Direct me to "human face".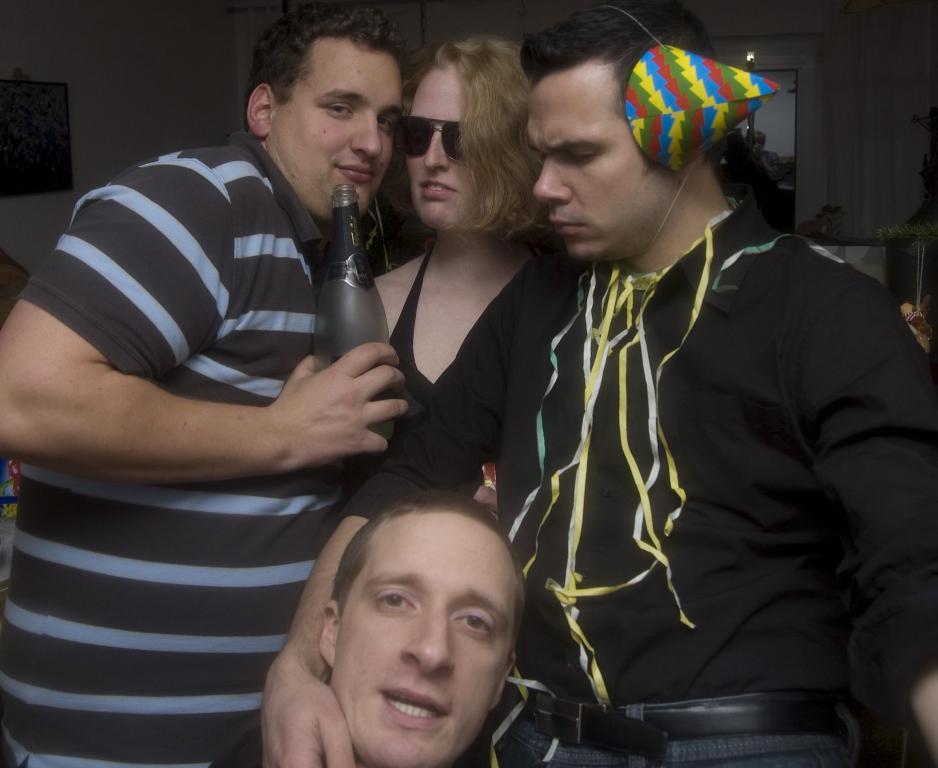
Direction: box=[265, 35, 403, 226].
